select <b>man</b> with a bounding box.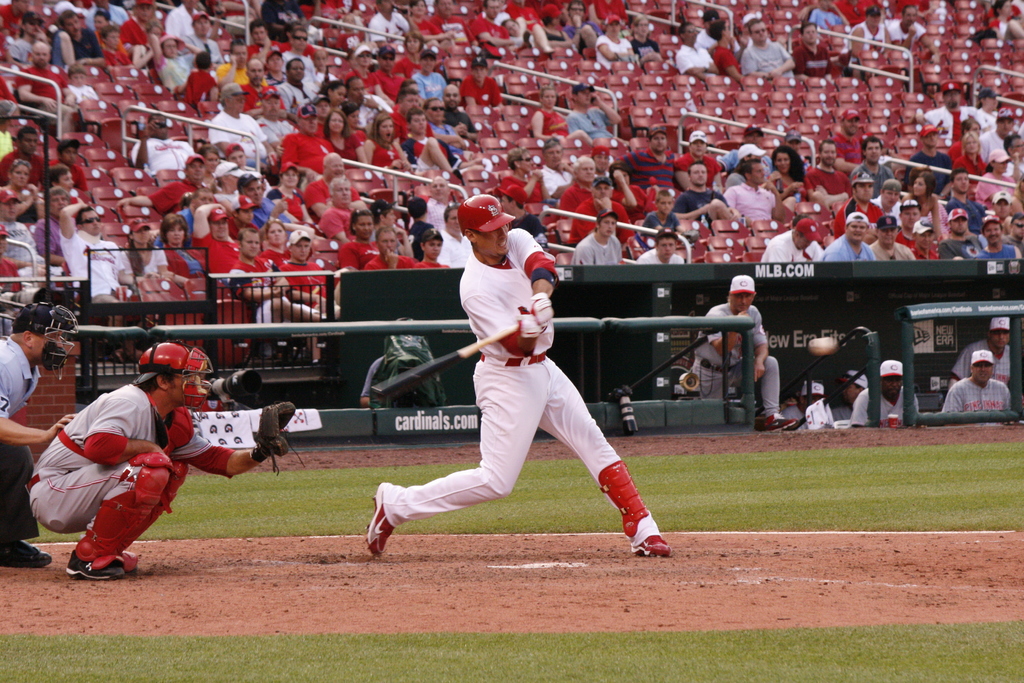
pyautogui.locateOnScreen(359, 0, 408, 43).
